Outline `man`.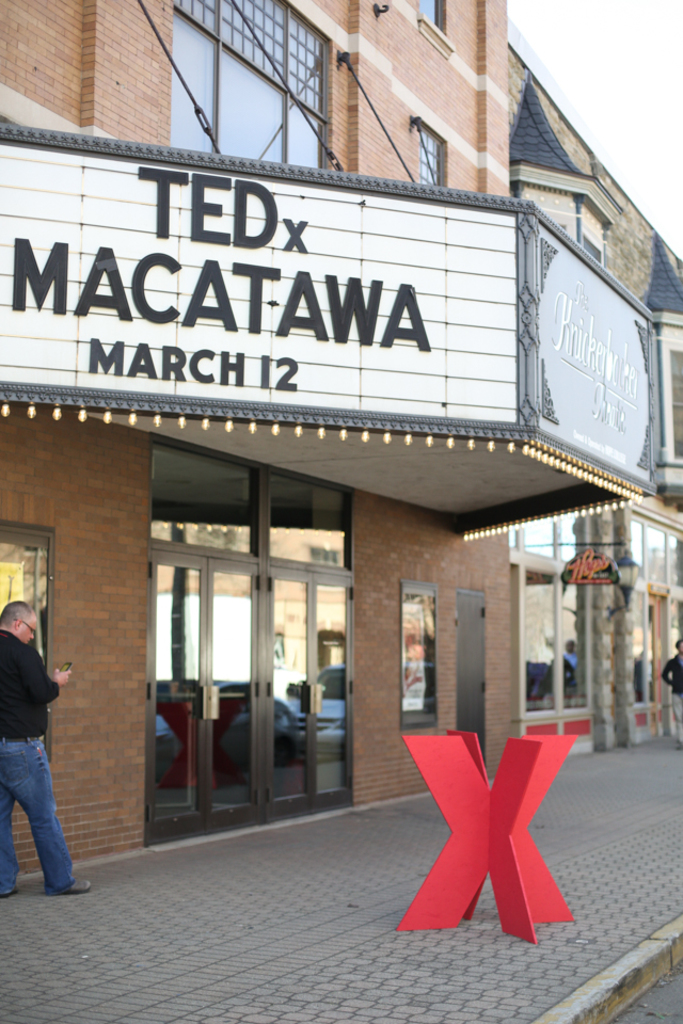
Outline: bbox=[0, 615, 68, 867].
